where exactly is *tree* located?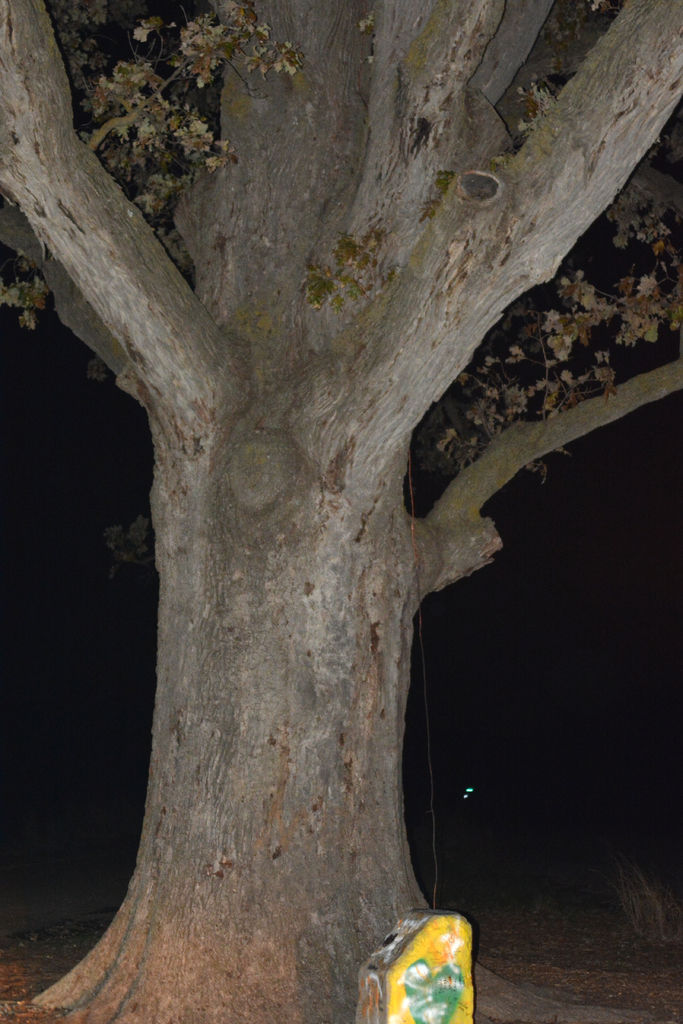
Its bounding box is x1=10, y1=58, x2=679, y2=936.
